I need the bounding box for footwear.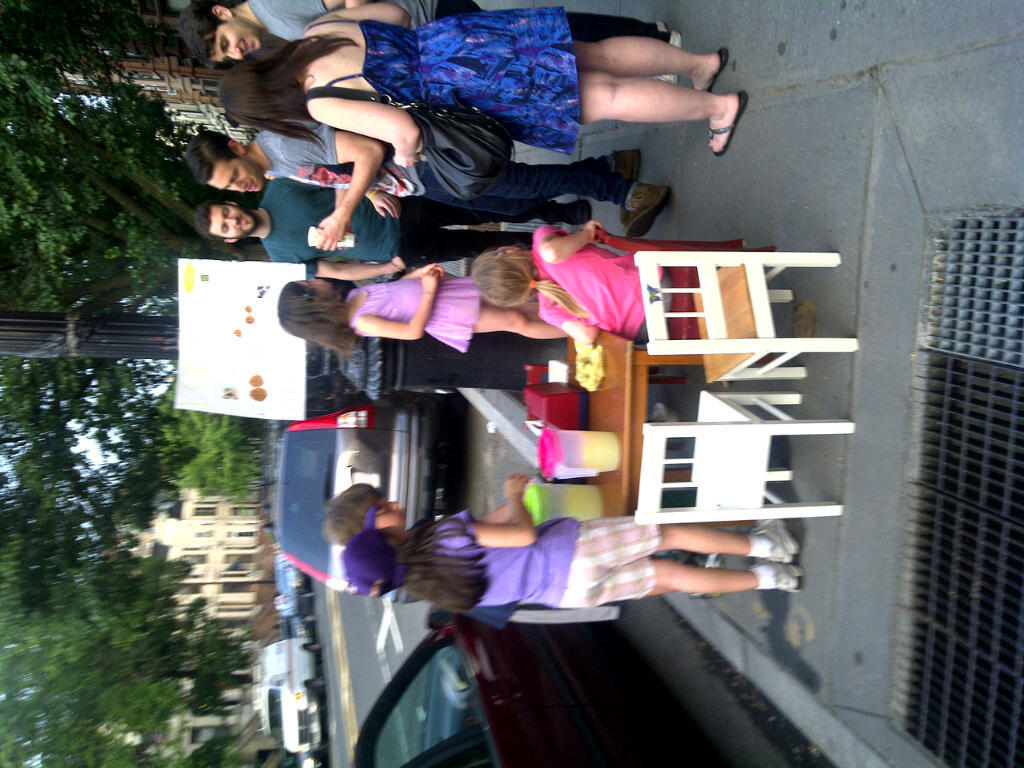
Here it is: (left=622, top=189, right=669, bottom=238).
